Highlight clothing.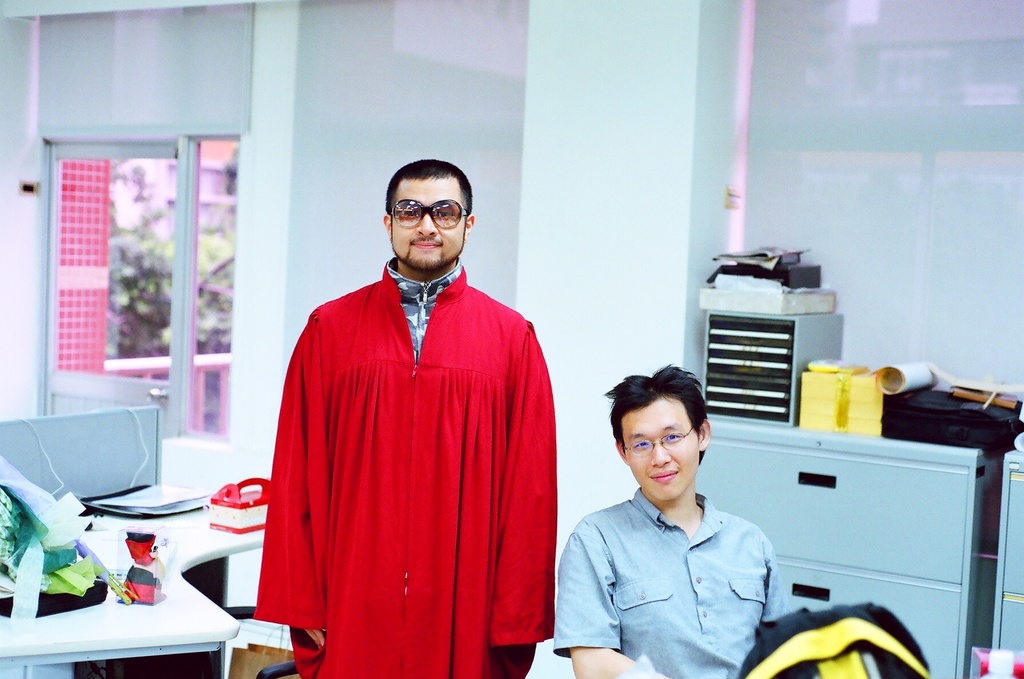
Highlighted region: [551,482,790,678].
